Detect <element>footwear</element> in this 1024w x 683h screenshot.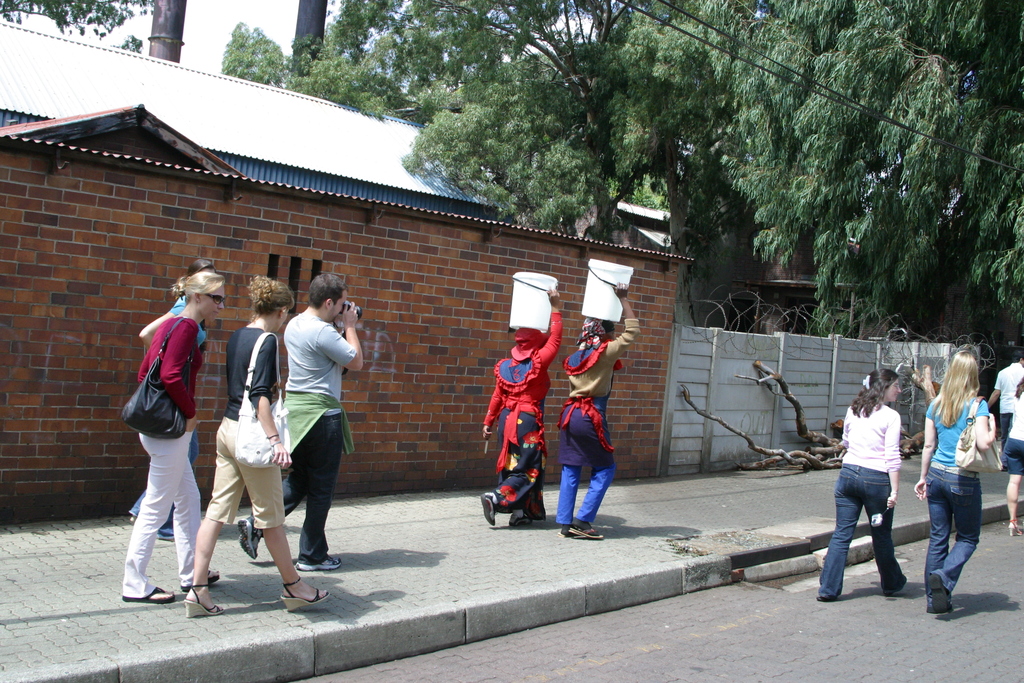
Detection: (238,518,264,559).
